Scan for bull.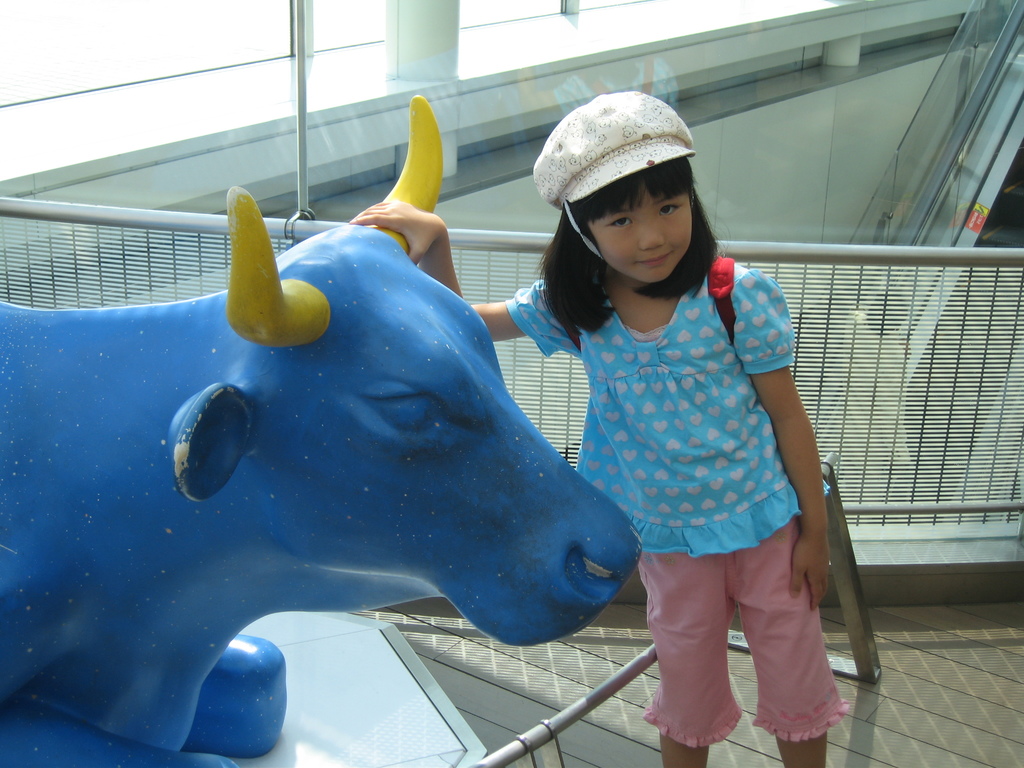
Scan result: [x1=0, y1=93, x2=645, y2=767].
